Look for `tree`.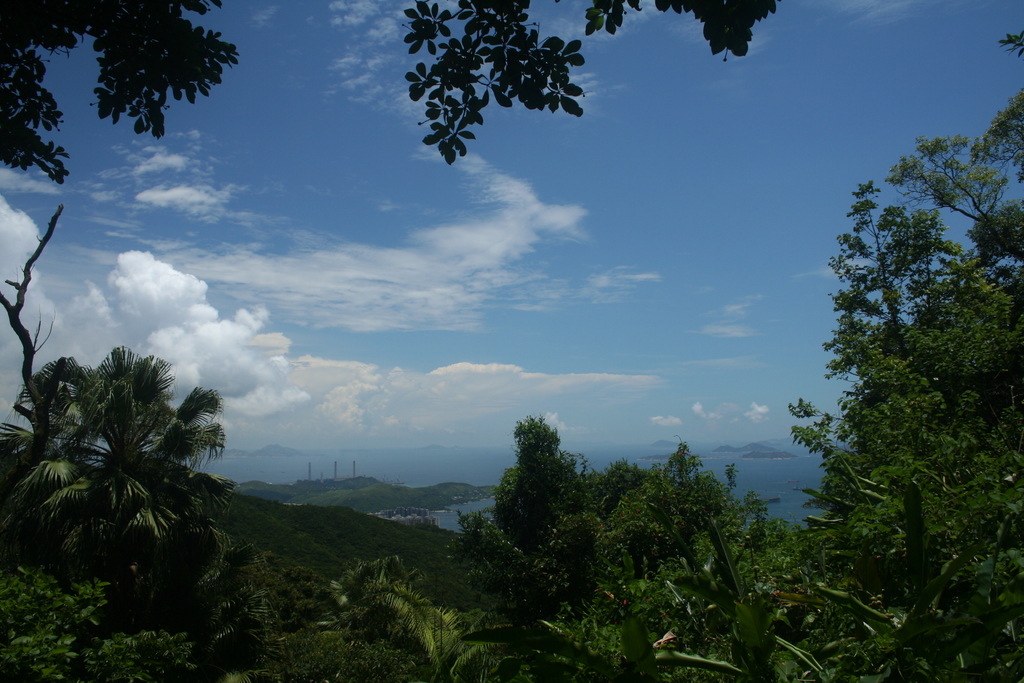
Found: x1=337 y1=553 x2=465 y2=682.
